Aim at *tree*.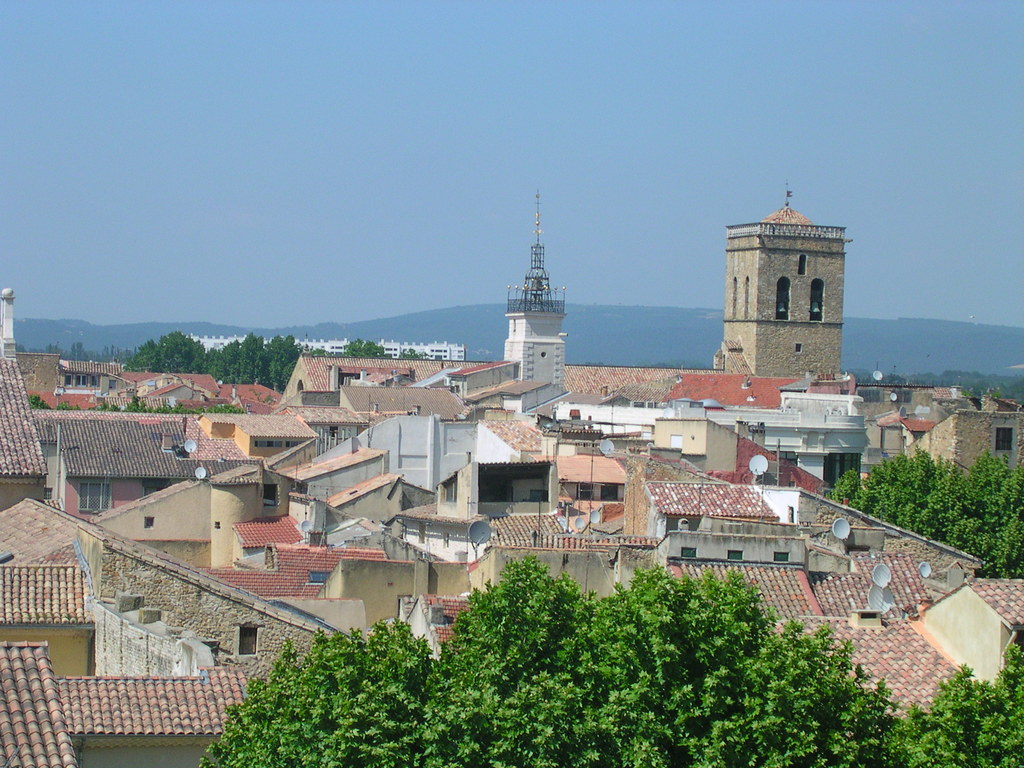
Aimed at x1=196 y1=554 x2=1023 y2=767.
